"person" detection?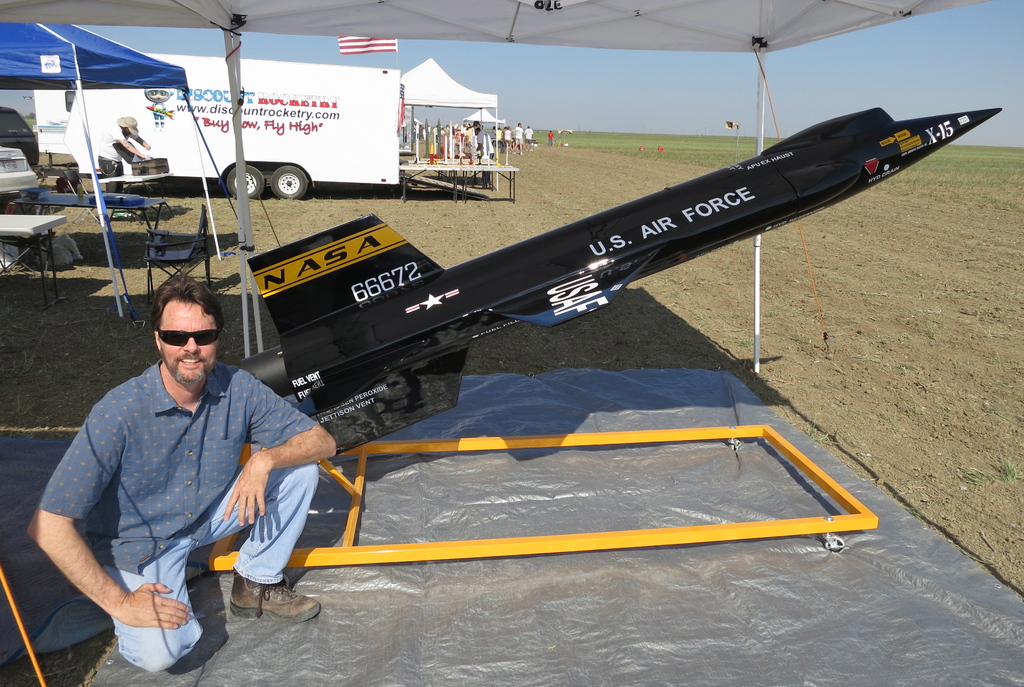
crop(545, 130, 554, 147)
